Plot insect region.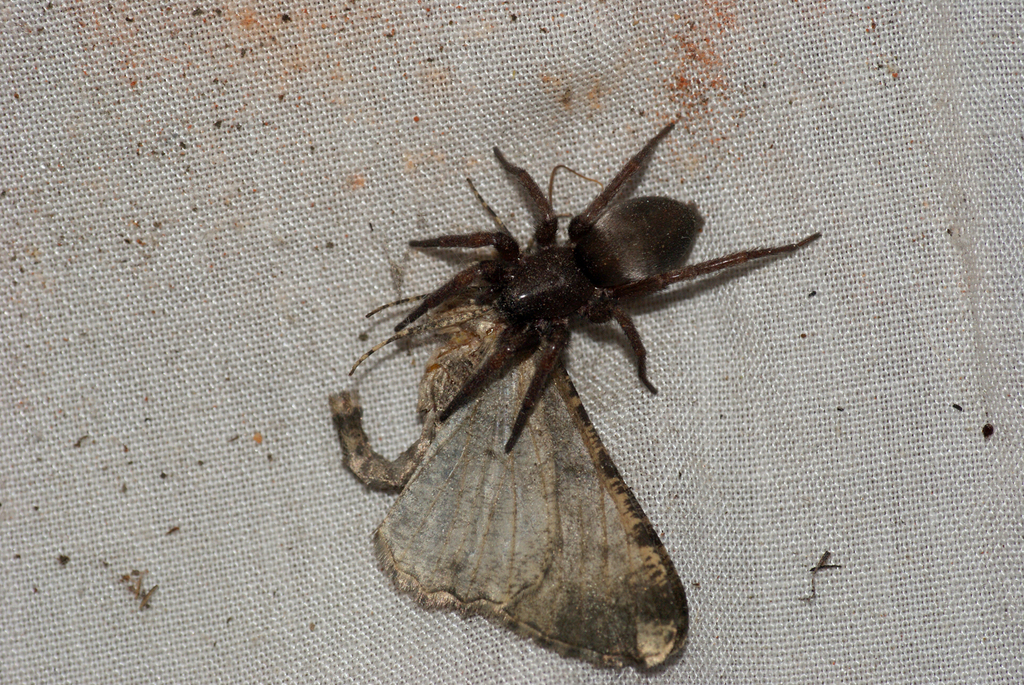
Plotted at l=389, t=113, r=825, b=458.
